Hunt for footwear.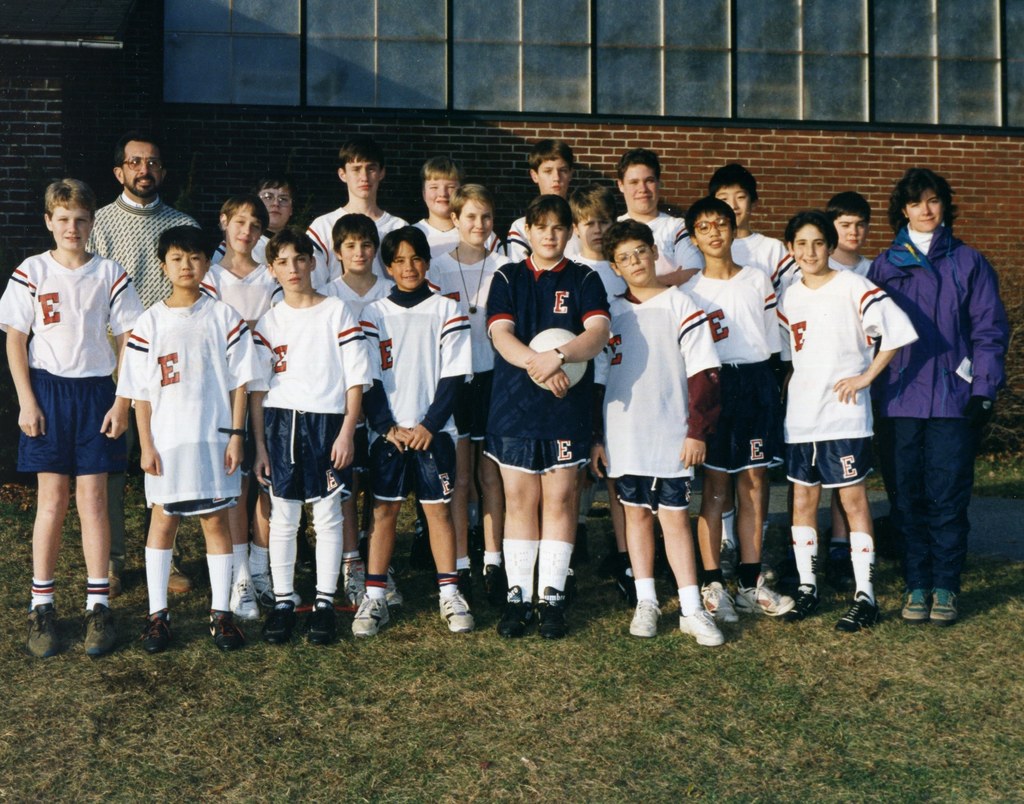
Hunted down at x1=166 y1=557 x2=198 y2=591.
